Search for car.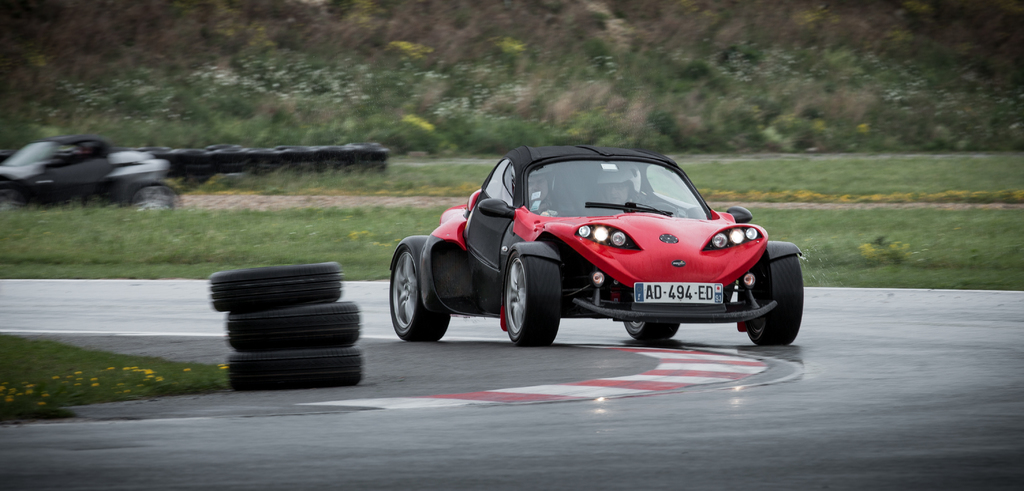
Found at [0,135,182,208].
